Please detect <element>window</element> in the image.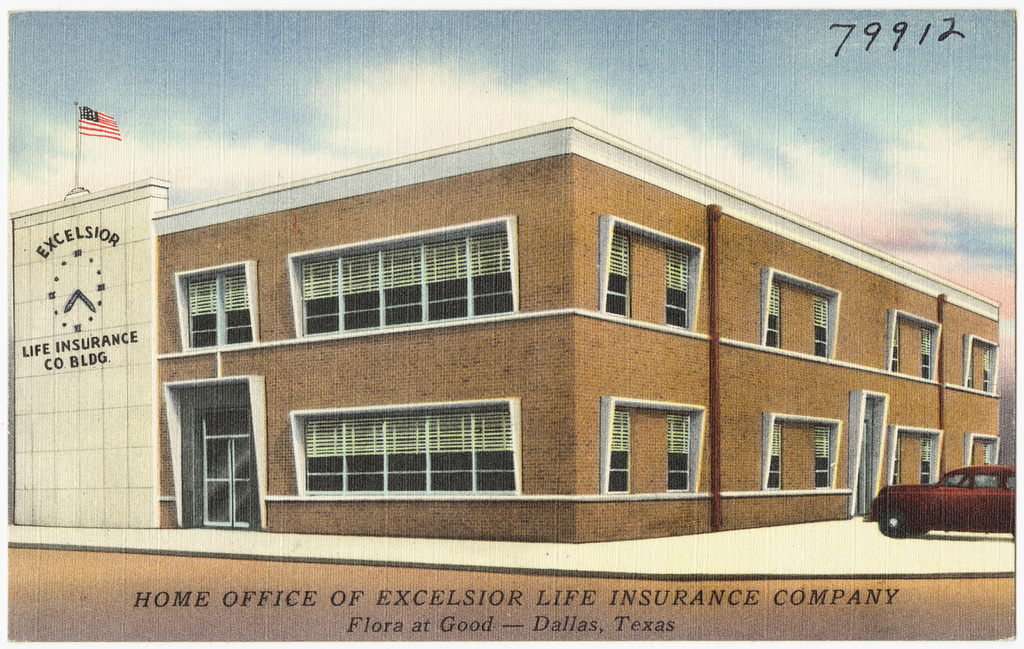
left=965, top=336, right=1003, bottom=397.
